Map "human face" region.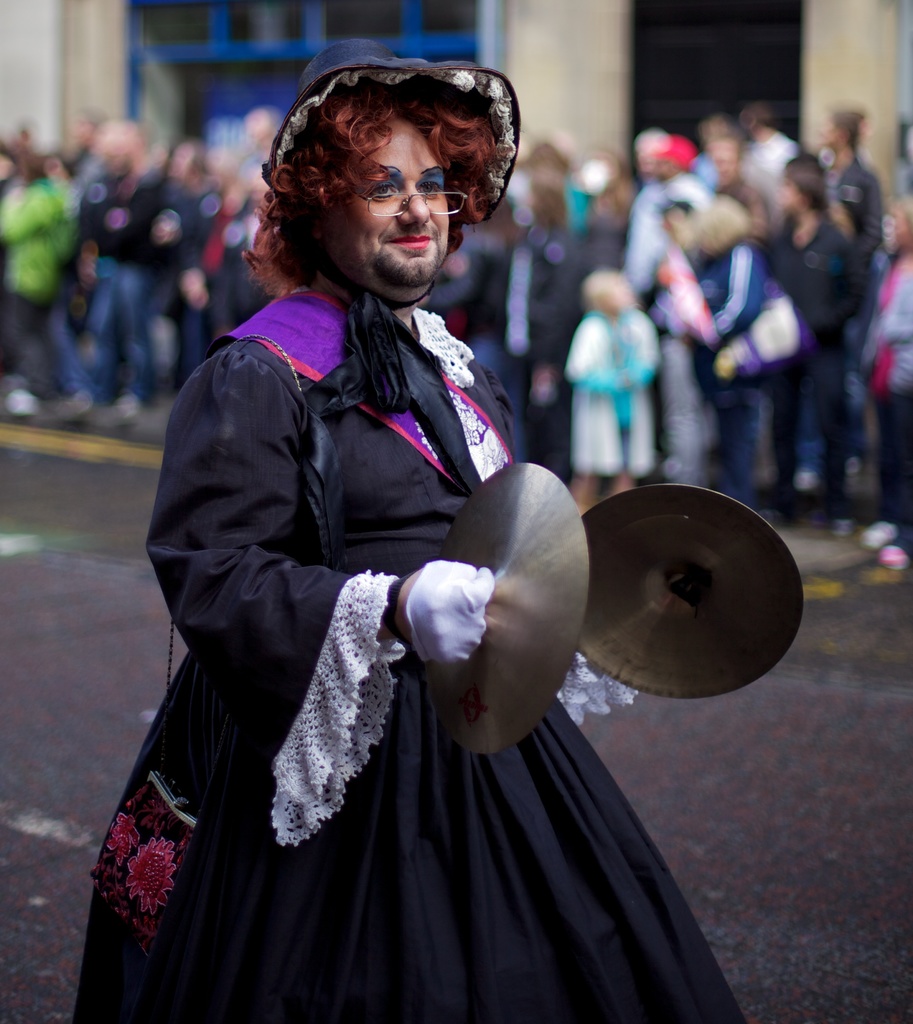
Mapped to box(607, 278, 630, 310).
